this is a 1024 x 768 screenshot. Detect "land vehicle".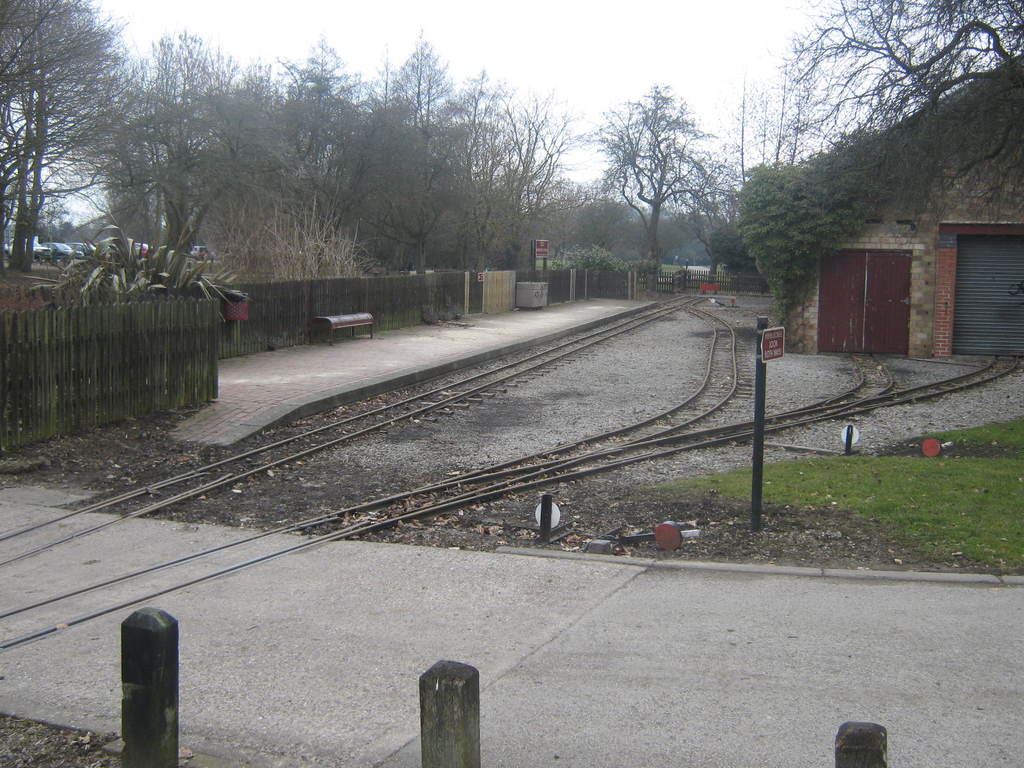
139, 246, 140, 254.
